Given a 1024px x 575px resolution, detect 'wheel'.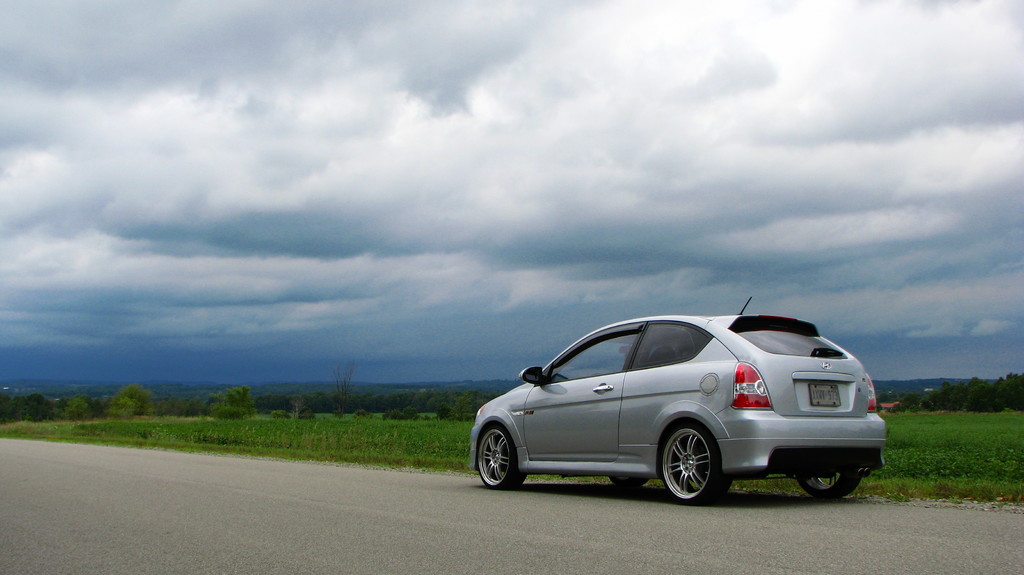
x1=610 y1=476 x2=650 y2=487.
